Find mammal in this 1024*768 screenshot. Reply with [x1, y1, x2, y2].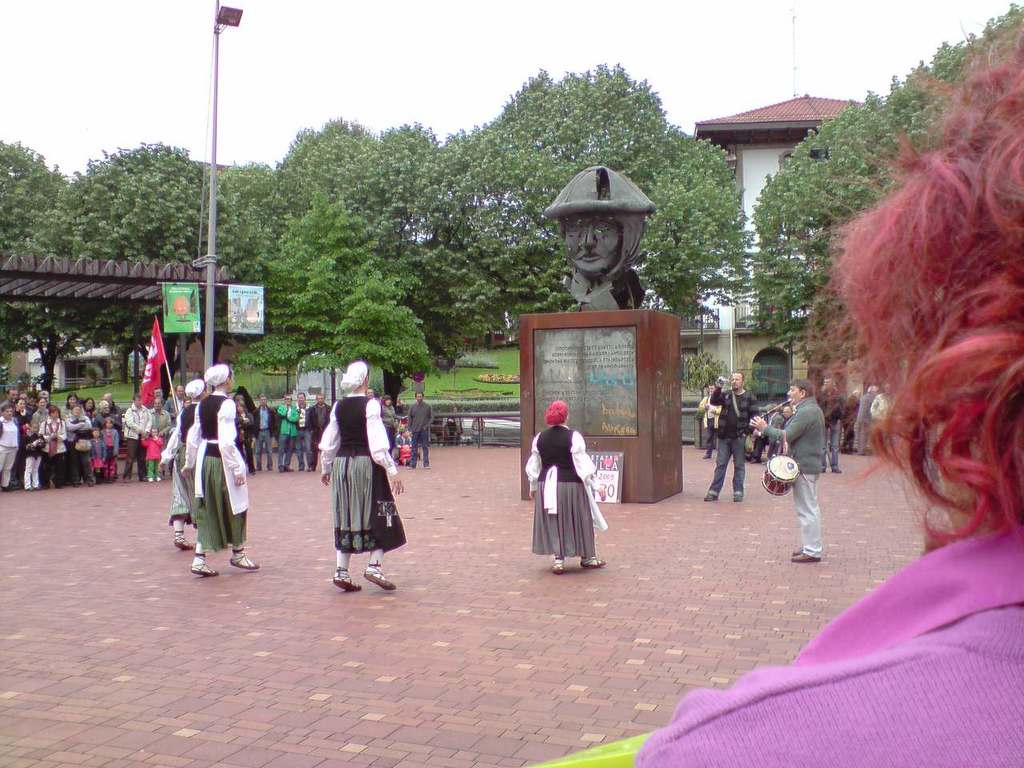
[635, 22, 1023, 767].
